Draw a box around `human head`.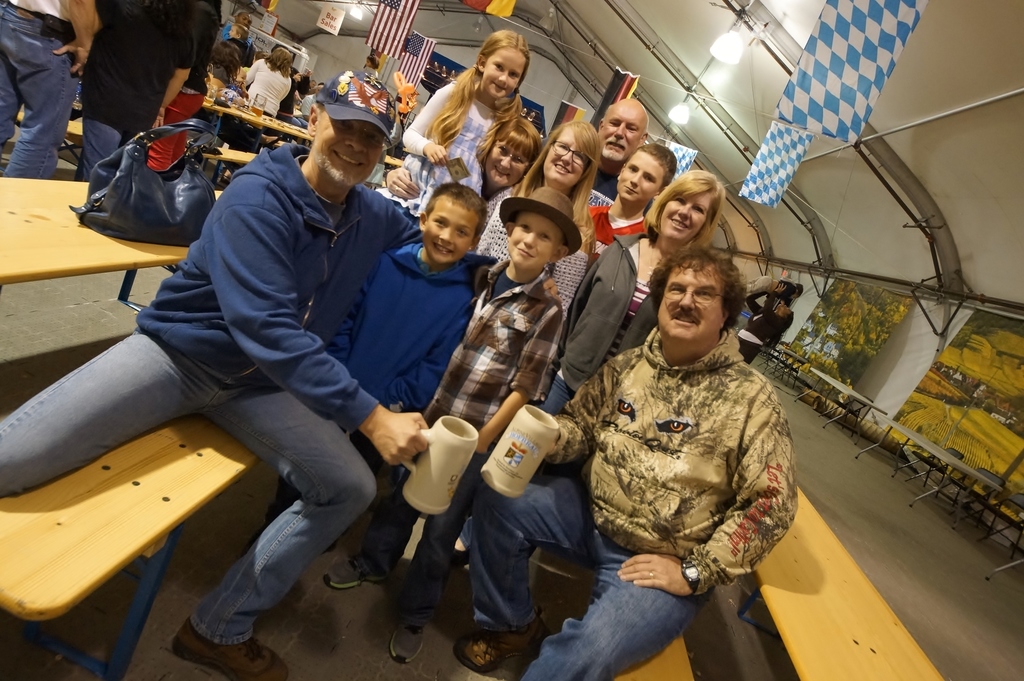
region(598, 94, 650, 163).
